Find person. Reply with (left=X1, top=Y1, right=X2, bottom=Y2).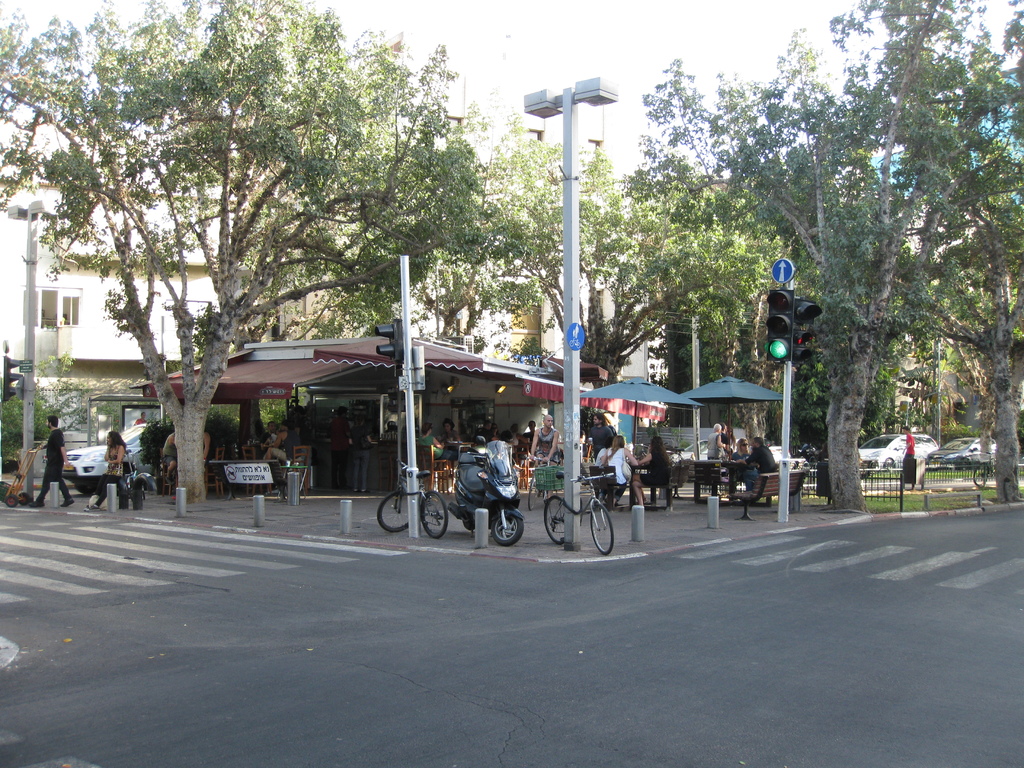
(left=102, top=420, right=131, bottom=494).
